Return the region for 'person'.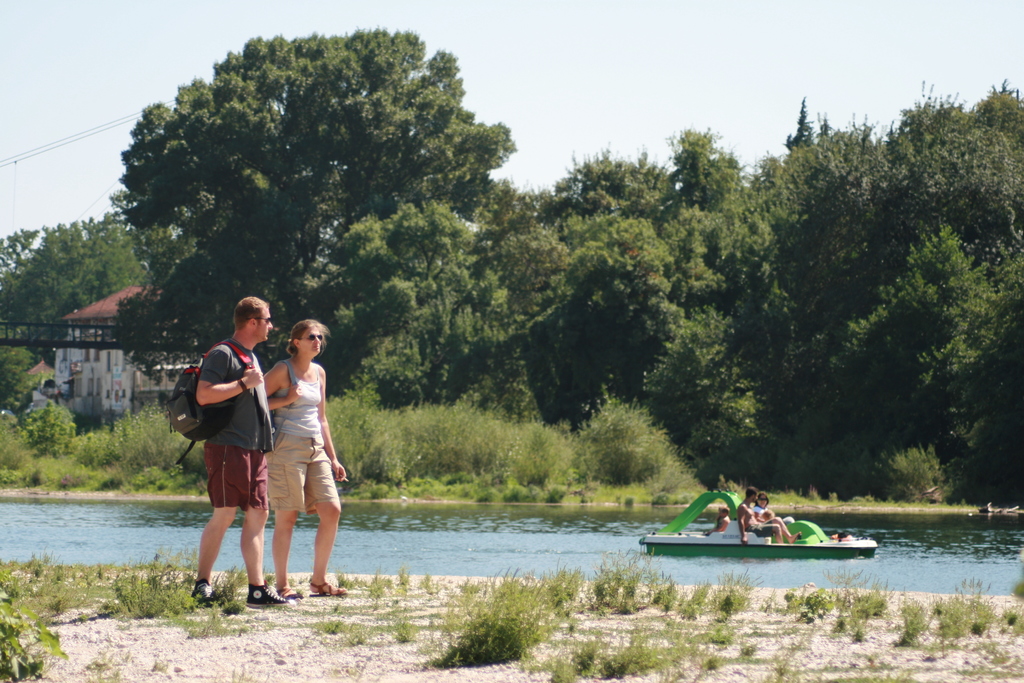
[x1=264, y1=318, x2=351, y2=595].
